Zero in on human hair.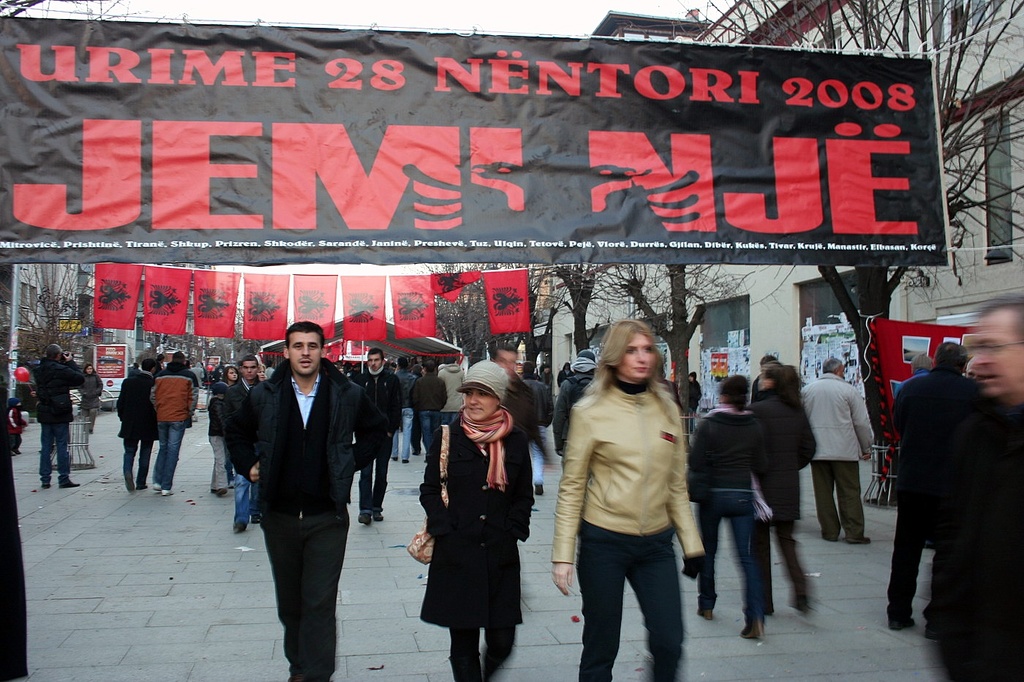
Zeroed in: 718 373 751 413.
